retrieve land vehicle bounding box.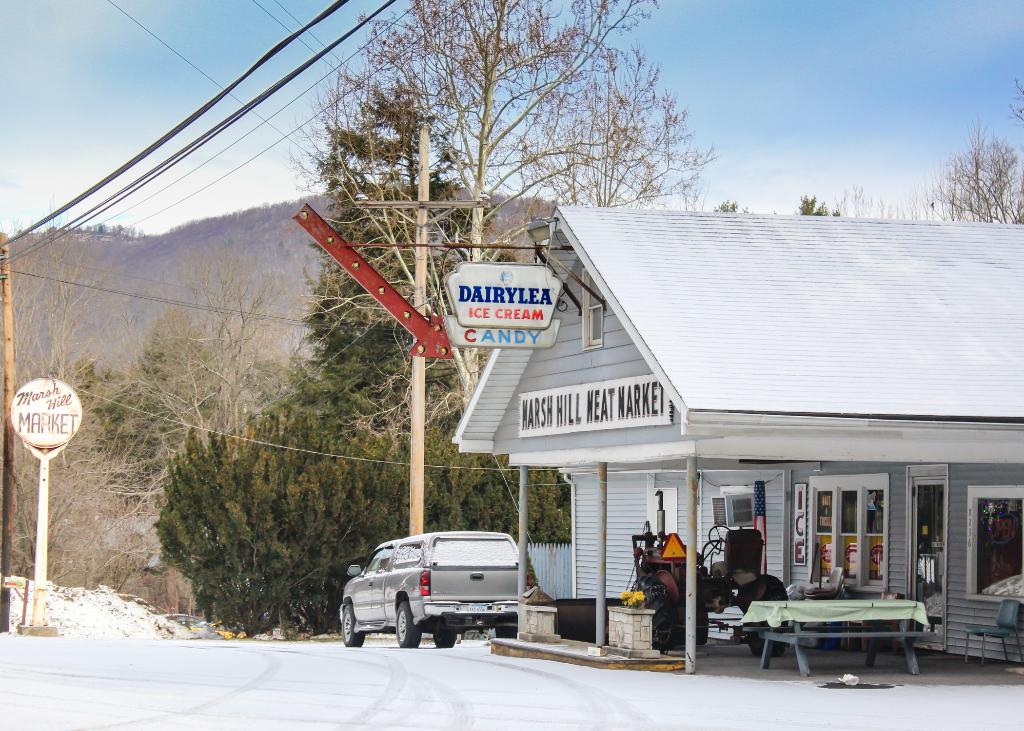
Bounding box: detection(630, 488, 792, 656).
